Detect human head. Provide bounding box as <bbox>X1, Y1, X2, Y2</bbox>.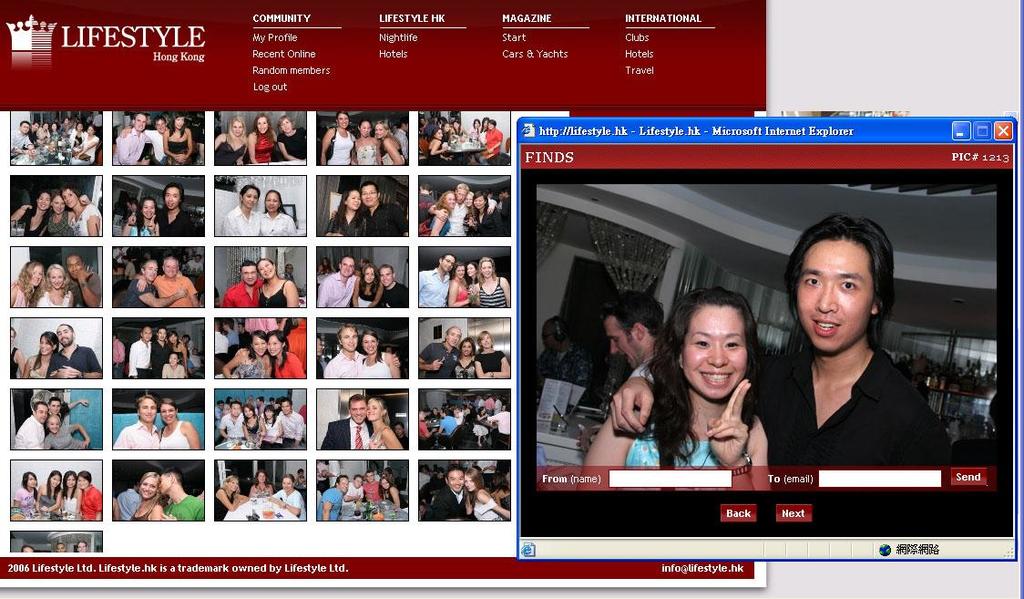
<bbox>598, 296, 662, 378</bbox>.
